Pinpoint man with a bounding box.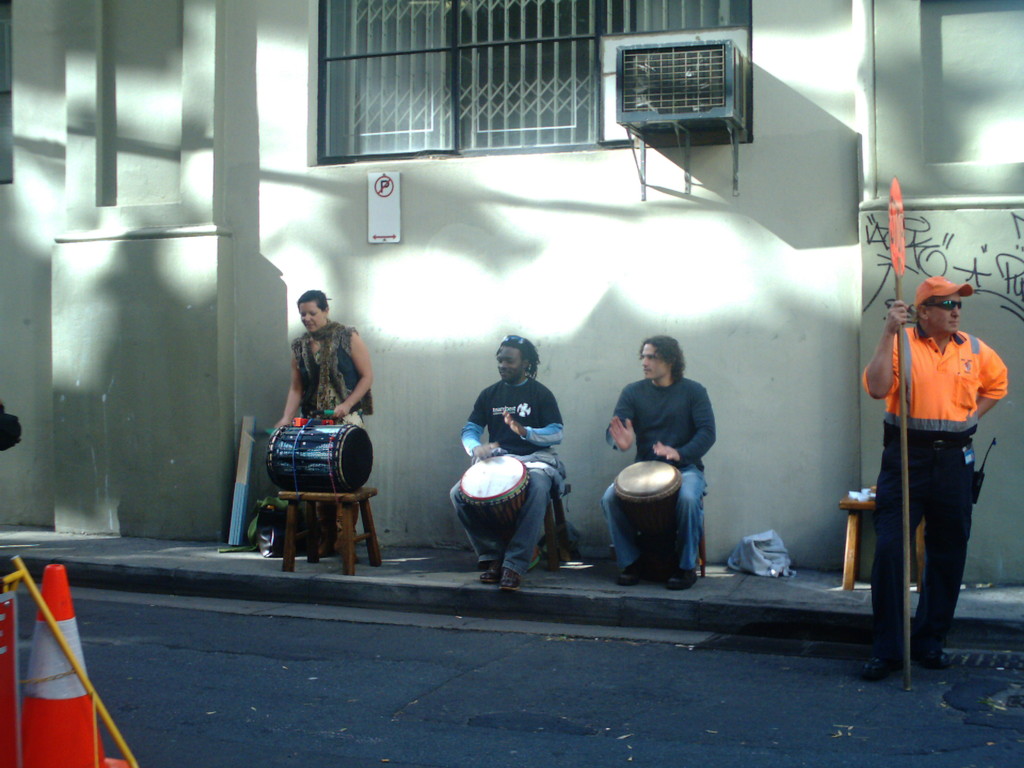
852,275,1009,678.
